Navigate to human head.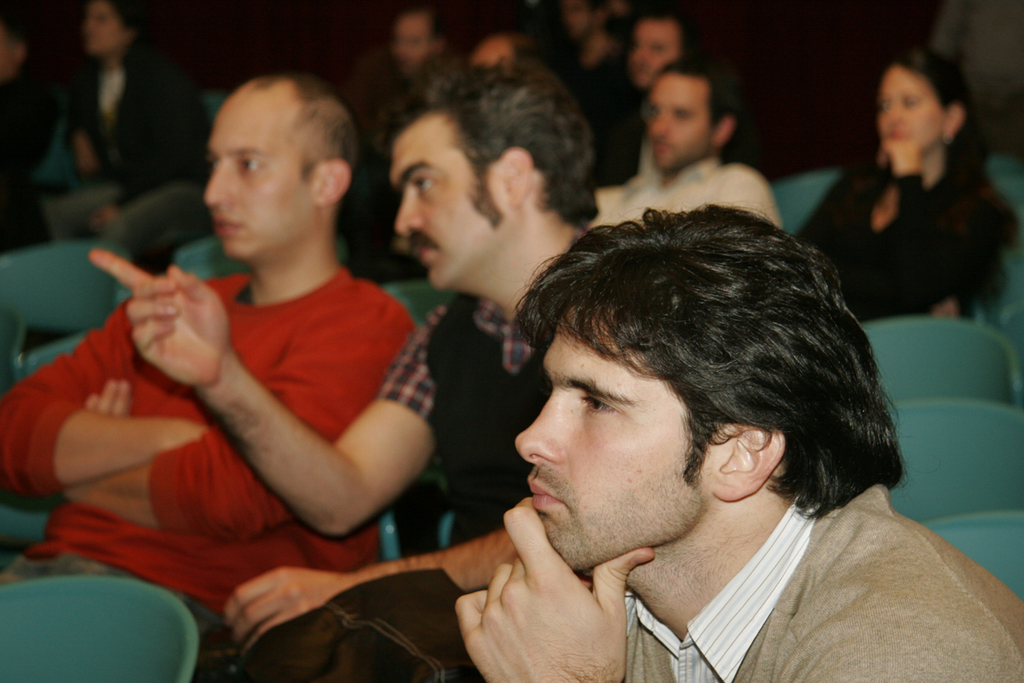
Navigation target: 645/60/739/175.
